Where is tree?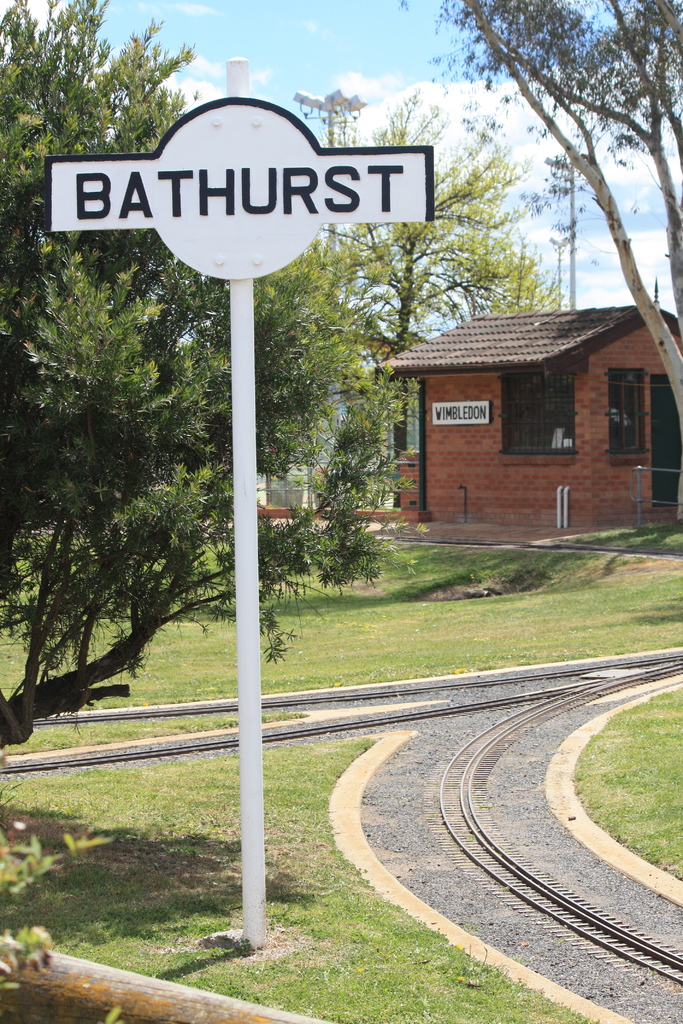
region(270, 90, 561, 505).
